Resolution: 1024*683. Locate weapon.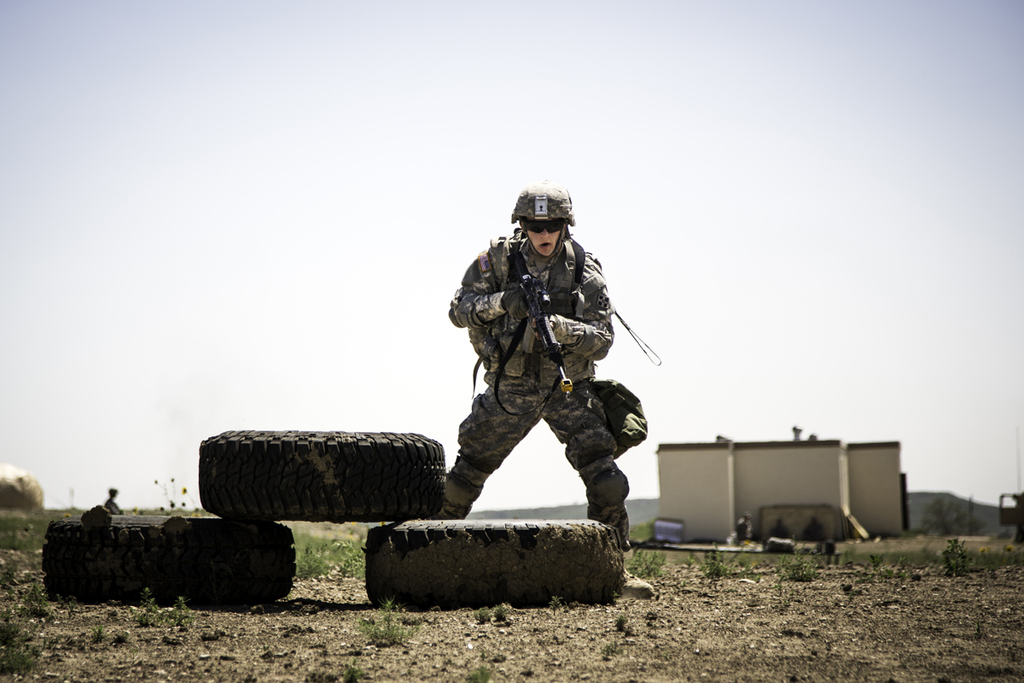
BBox(510, 233, 580, 421).
